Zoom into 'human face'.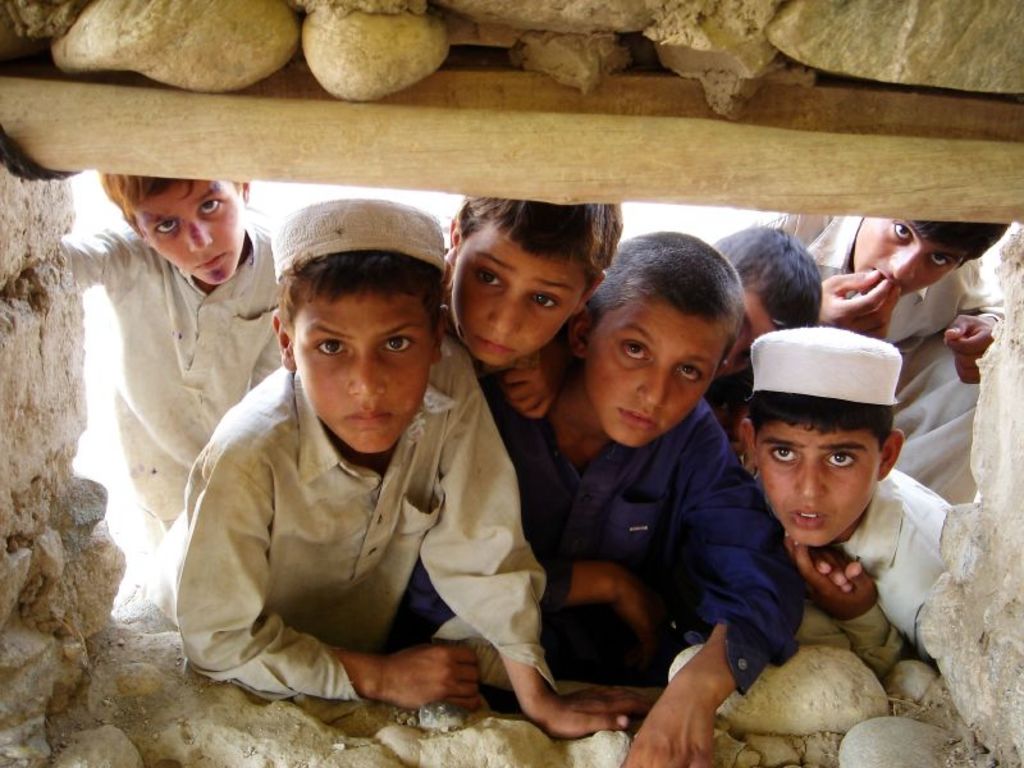
Zoom target: box(134, 178, 244, 291).
